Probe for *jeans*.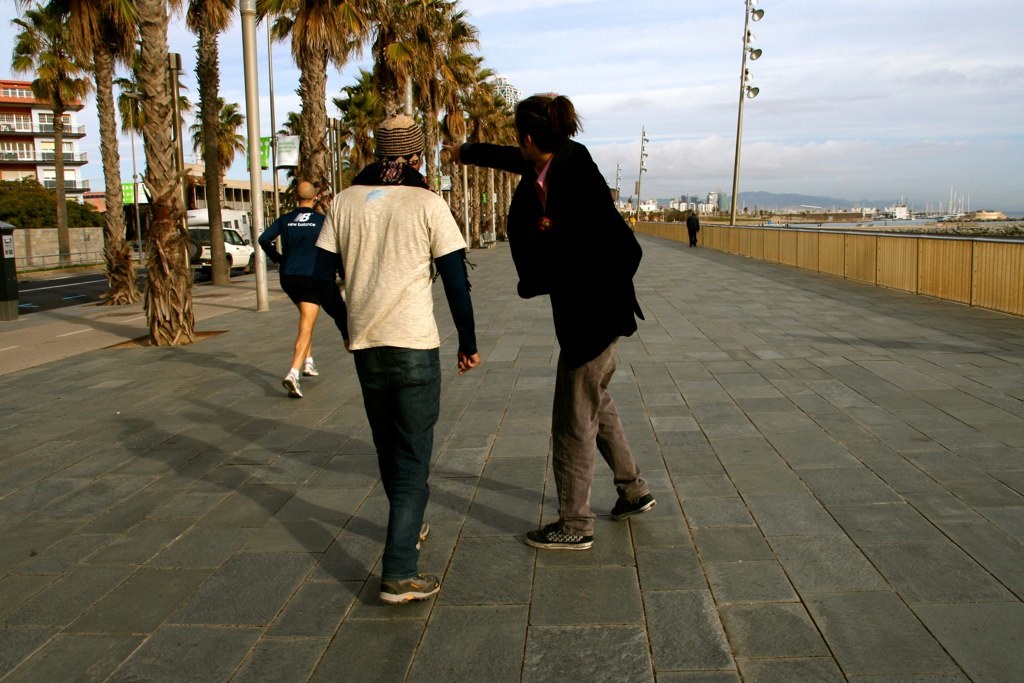
Probe result: [552,338,652,537].
